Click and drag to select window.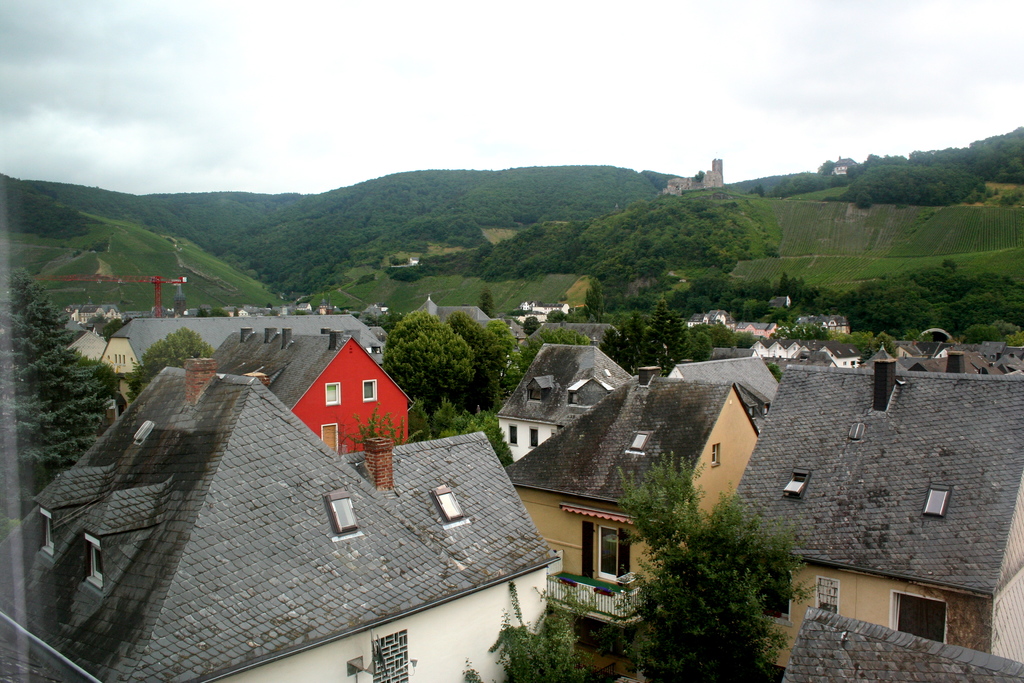
Selection: region(632, 435, 645, 451).
